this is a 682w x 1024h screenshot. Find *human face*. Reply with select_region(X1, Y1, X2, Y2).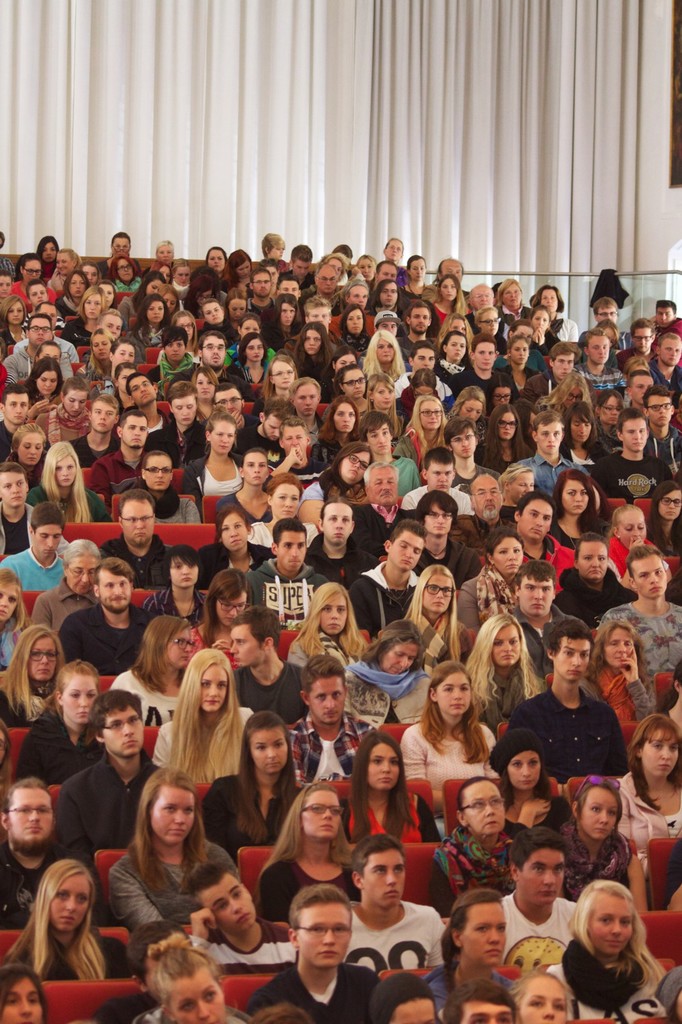
select_region(270, 359, 294, 388).
